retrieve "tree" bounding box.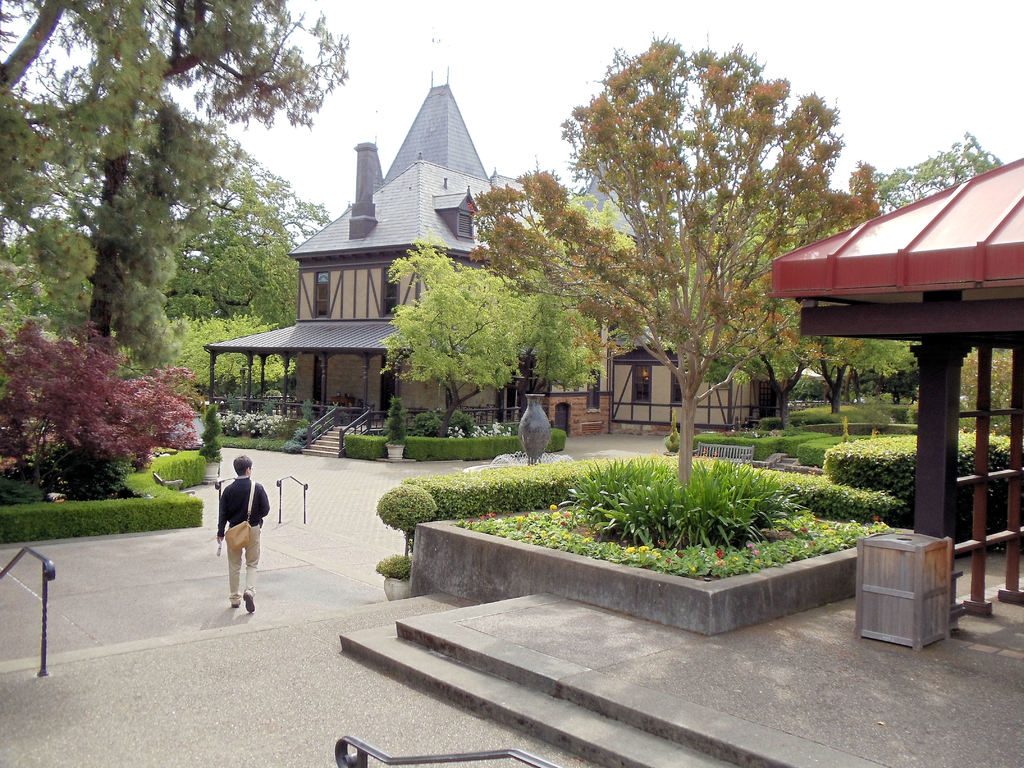
Bounding box: <box>852,331,912,441</box>.
